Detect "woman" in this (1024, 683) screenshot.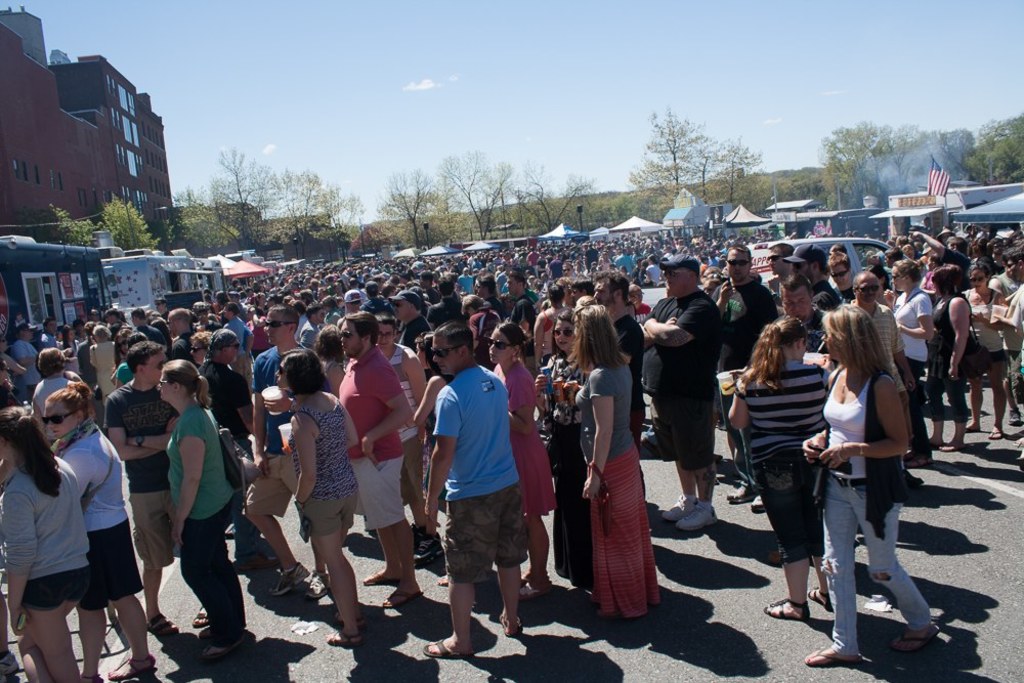
Detection: (left=966, top=257, right=1012, bottom=447).
